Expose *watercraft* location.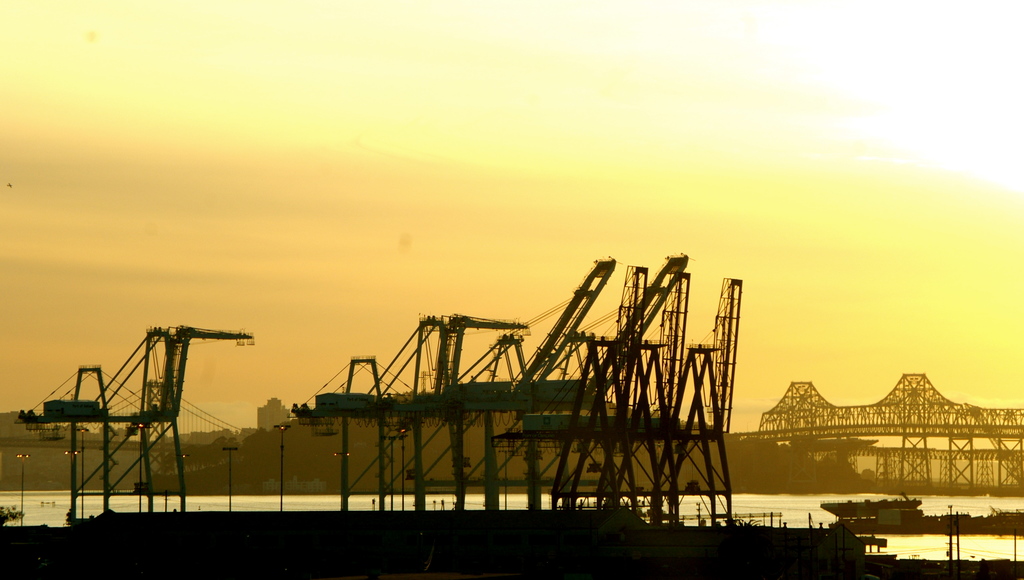
Exposed at [819, 501, 924, 512].
